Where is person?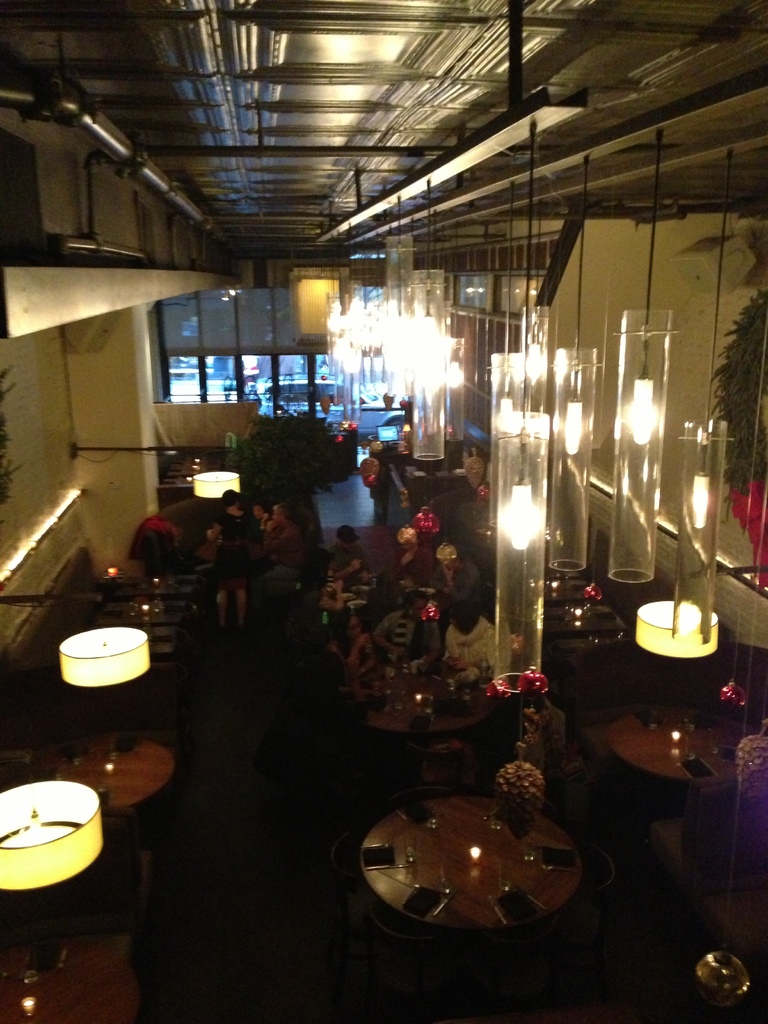
436 595 520 693.
